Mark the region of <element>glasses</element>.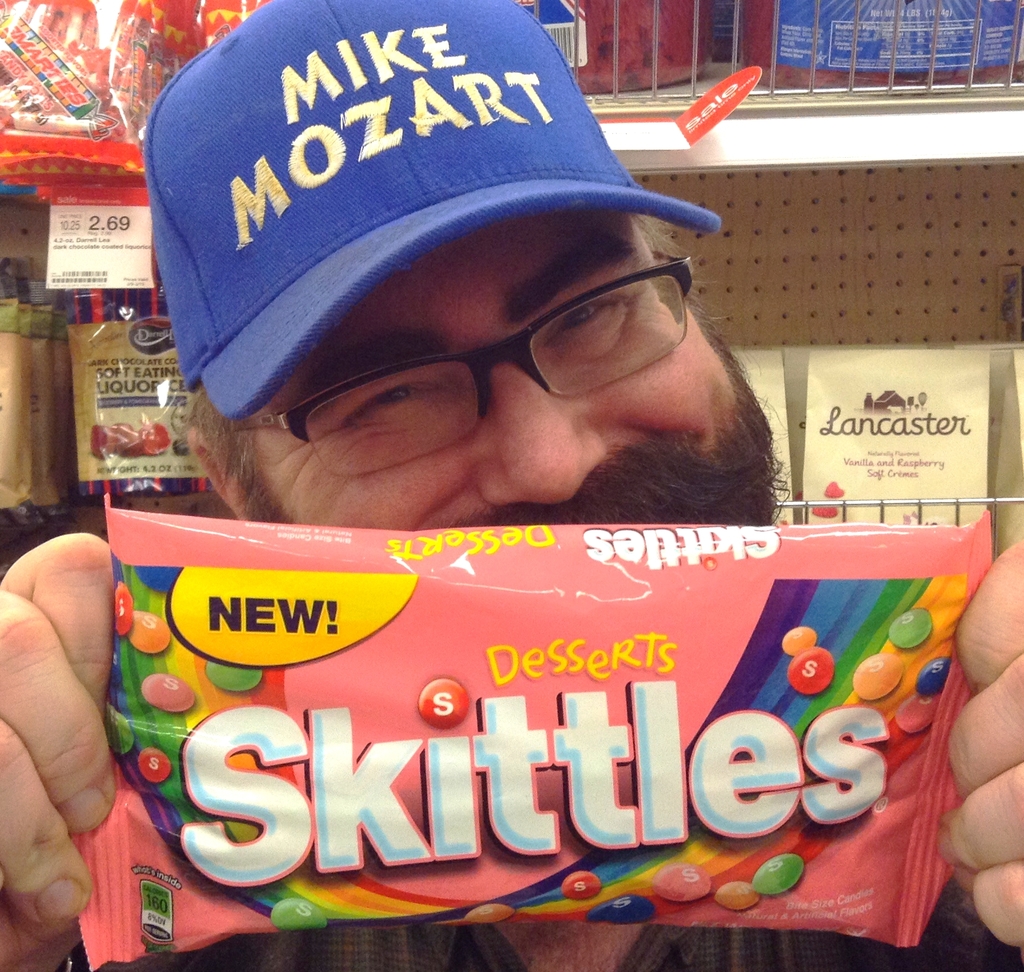
Region: bbox=[227, 251, 692, 475].
